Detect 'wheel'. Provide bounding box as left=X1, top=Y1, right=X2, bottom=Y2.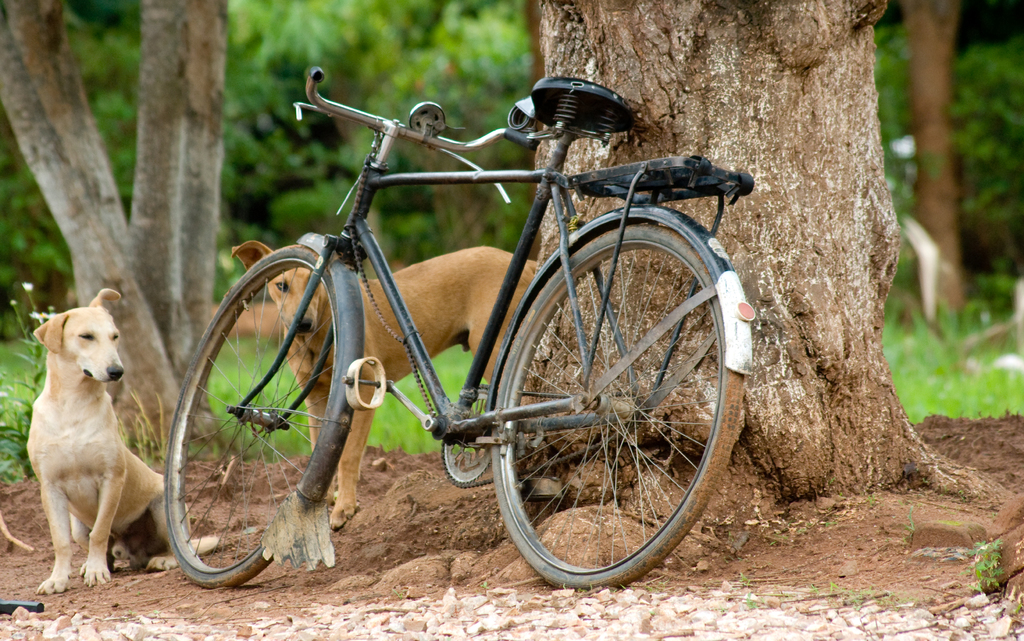
left=440, top=431, right=490, bottom=484.
